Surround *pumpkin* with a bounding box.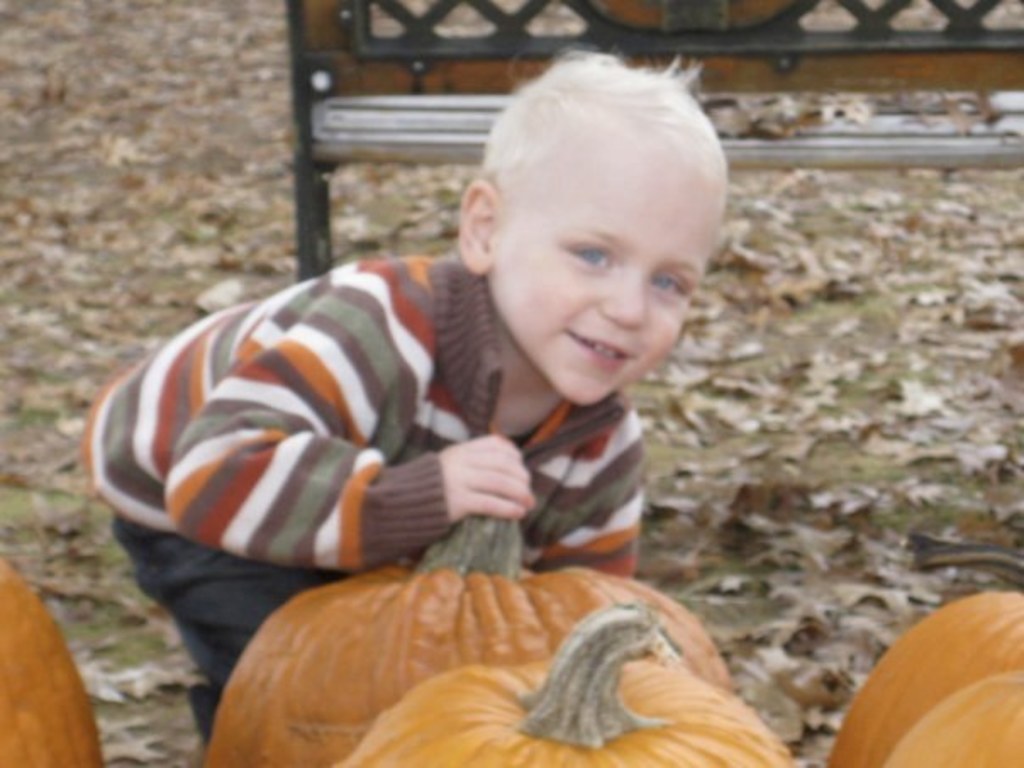
<region>188, 497, 729, 766</region>.
